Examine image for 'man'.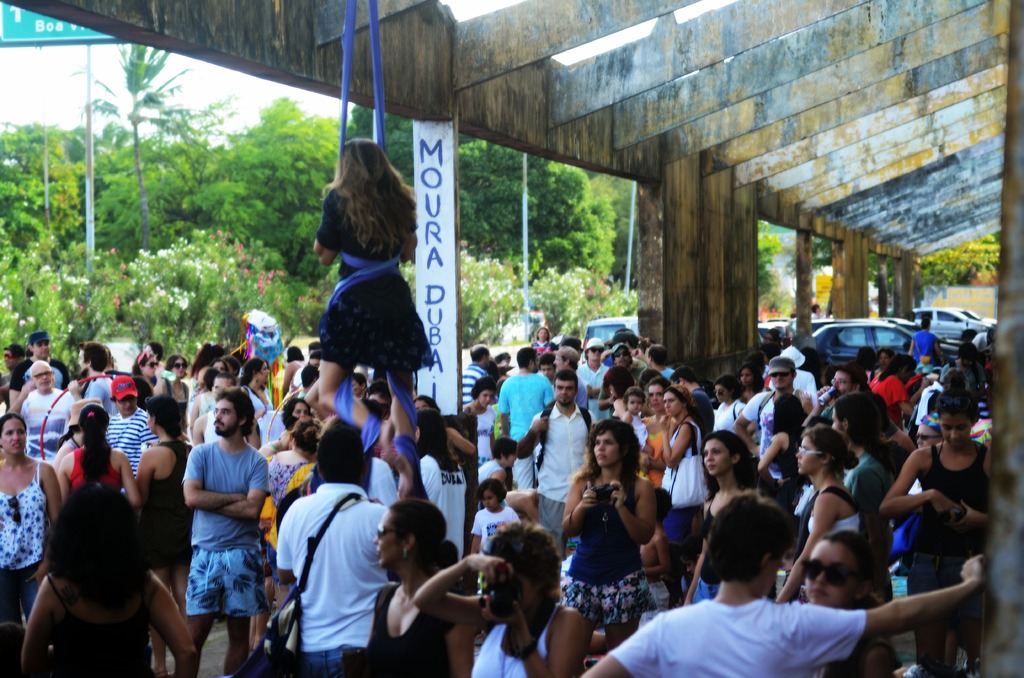
Examination result: 463 343 490 408.
